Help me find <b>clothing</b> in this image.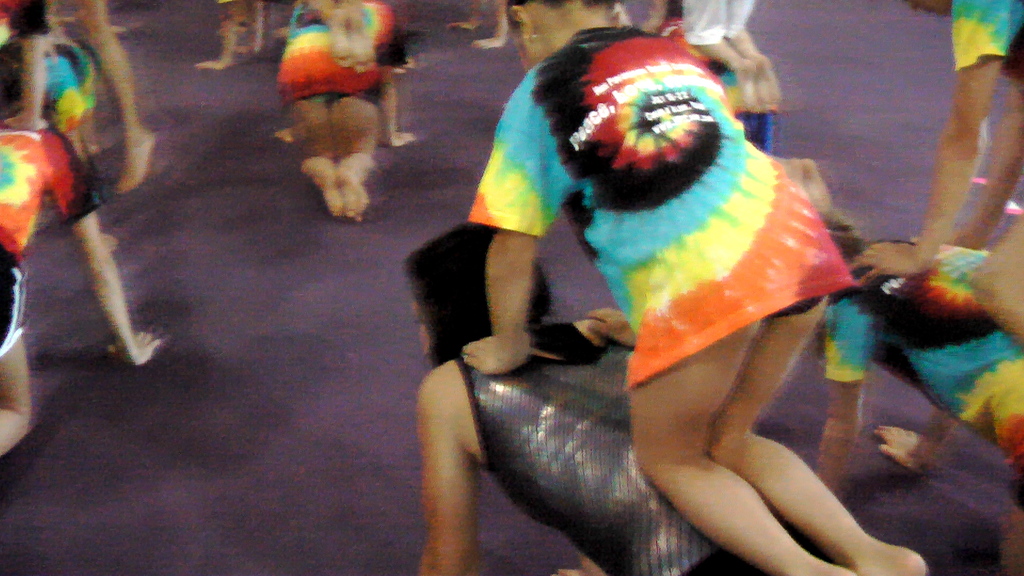
Found it: [x1=273, y1=0, x2=394, y2=109].
